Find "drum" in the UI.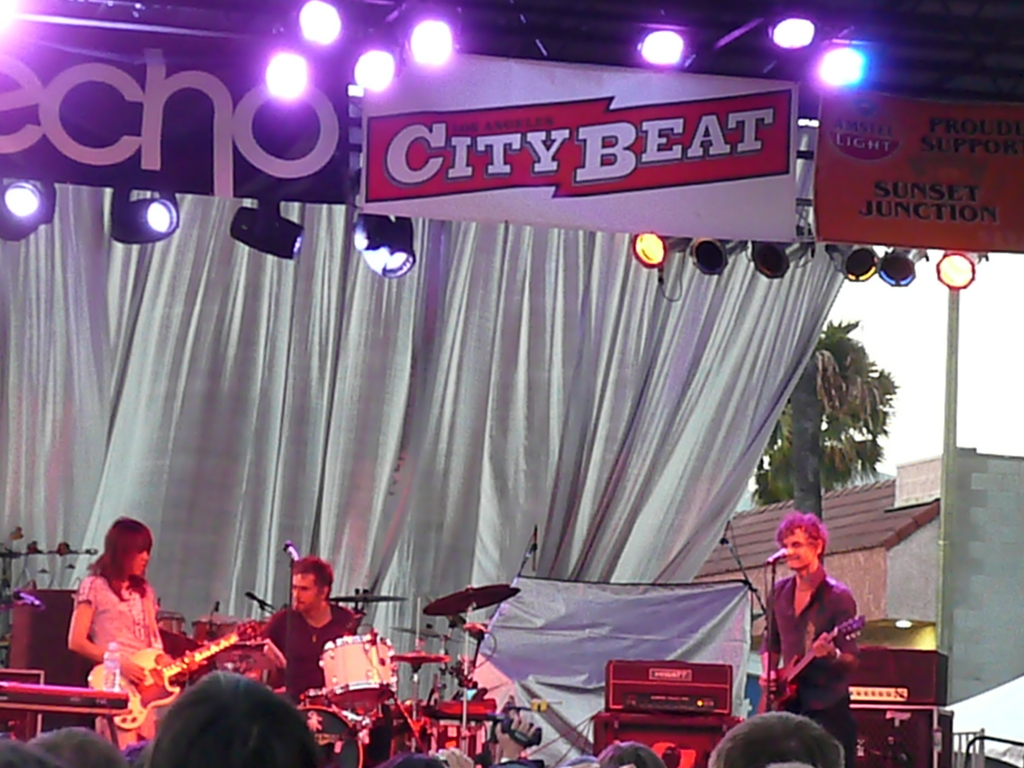
UI element at select_region(293, 710, 362, 767).
